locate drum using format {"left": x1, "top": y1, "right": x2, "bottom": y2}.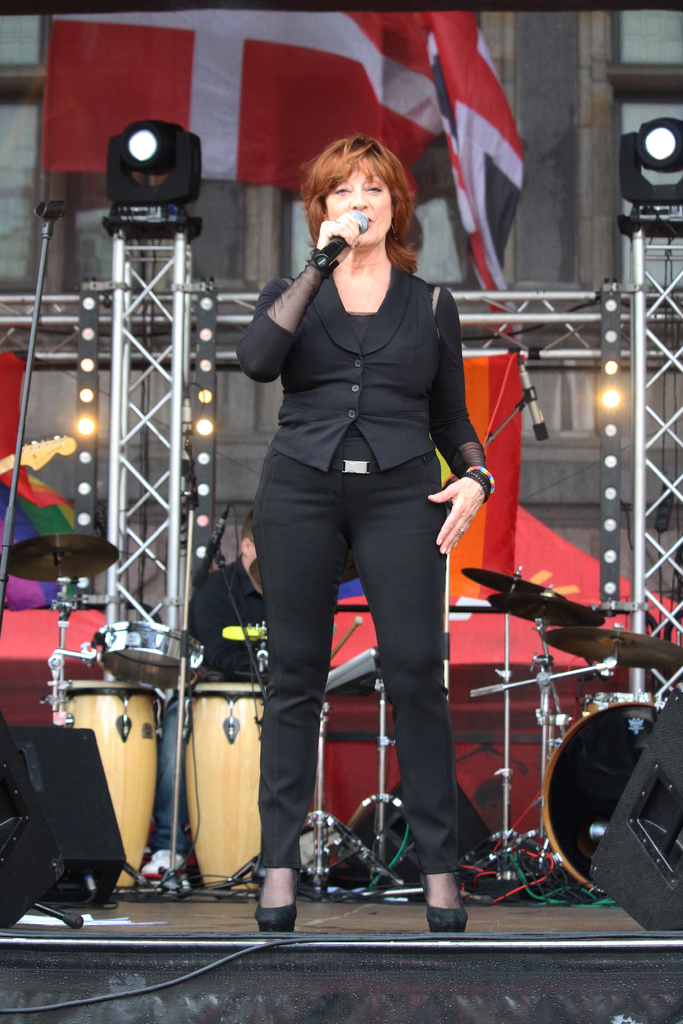
{"left": 537, "top": 691, "right": 663, "bottom": 895}.
